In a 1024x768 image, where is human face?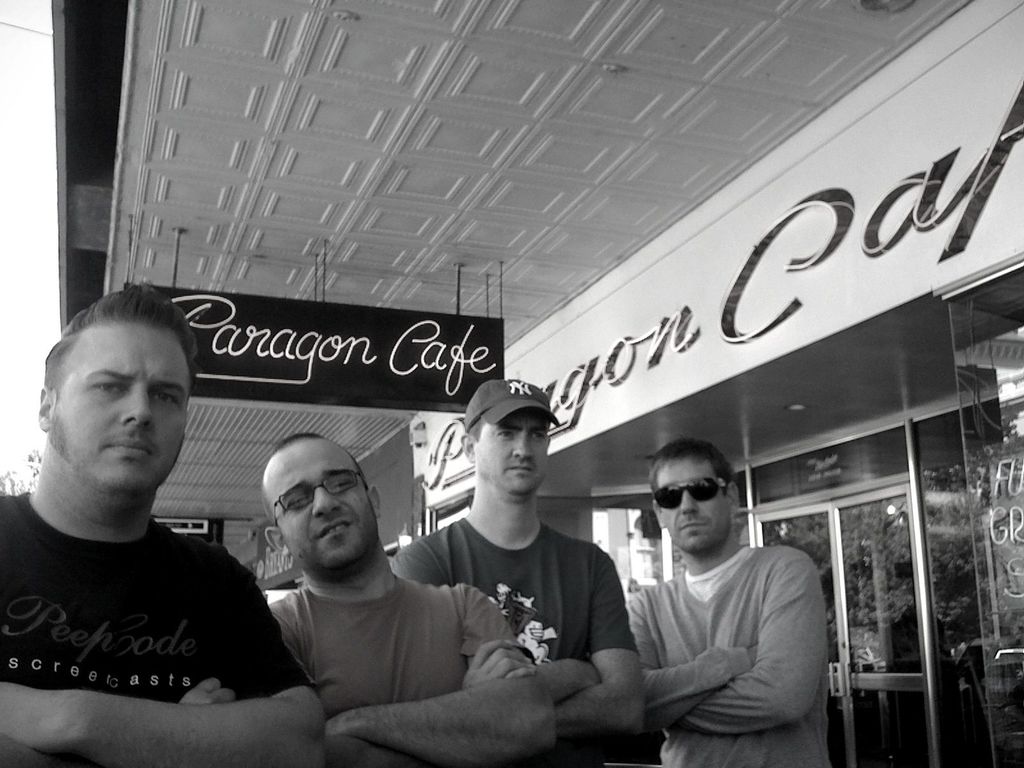
x1=263 y1=442 x2=376 y2=575.
